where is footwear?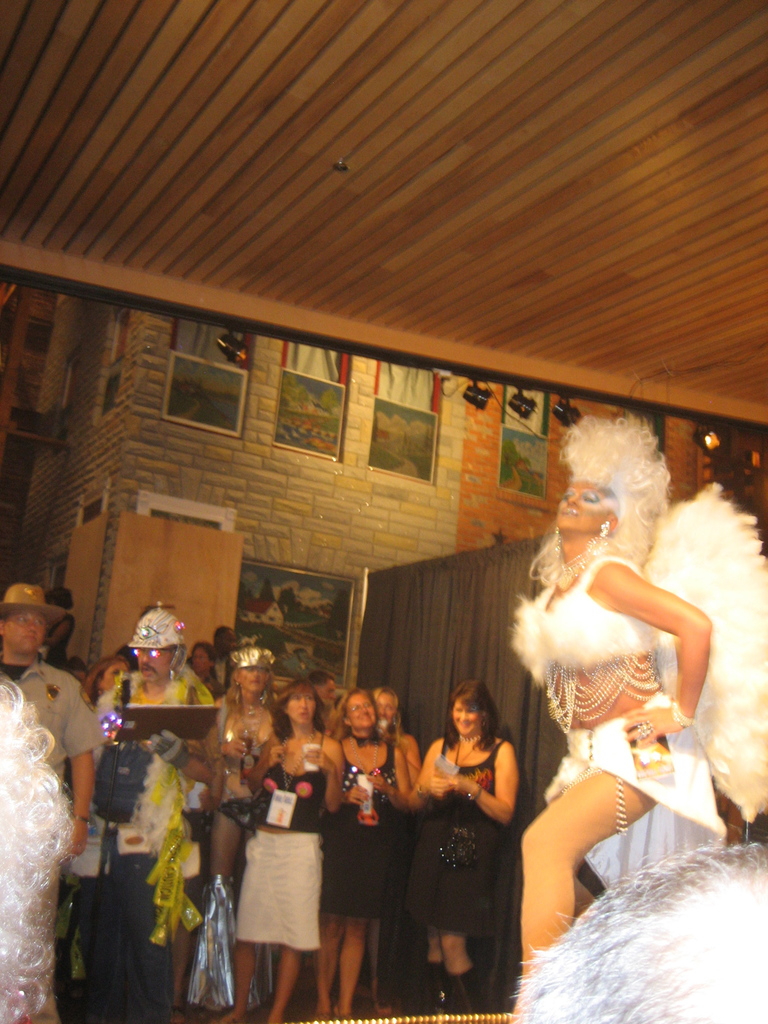
<box>428,959,452,1022</box>.
